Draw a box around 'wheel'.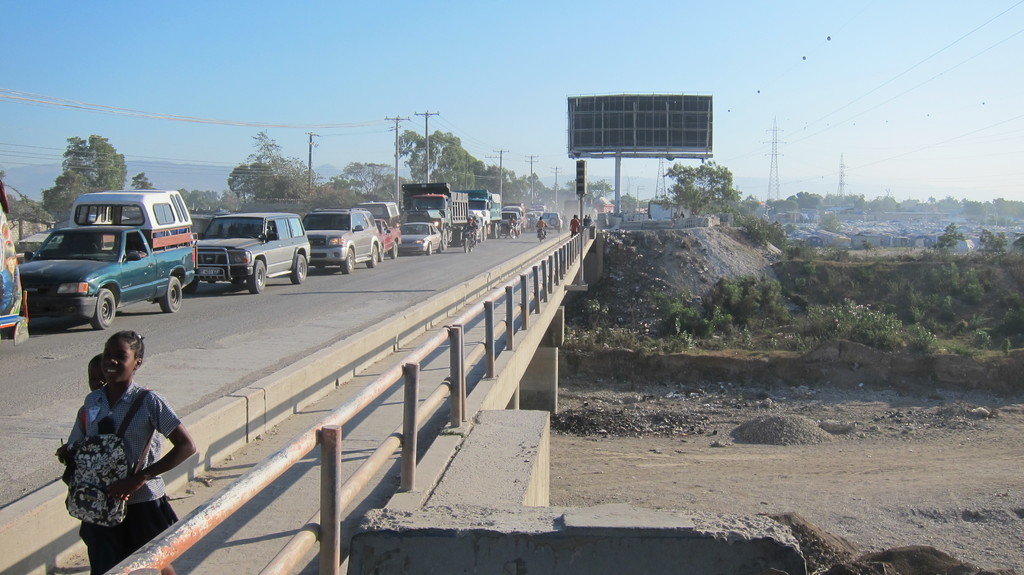
left=511, top=229, right=516, bottom=239.
